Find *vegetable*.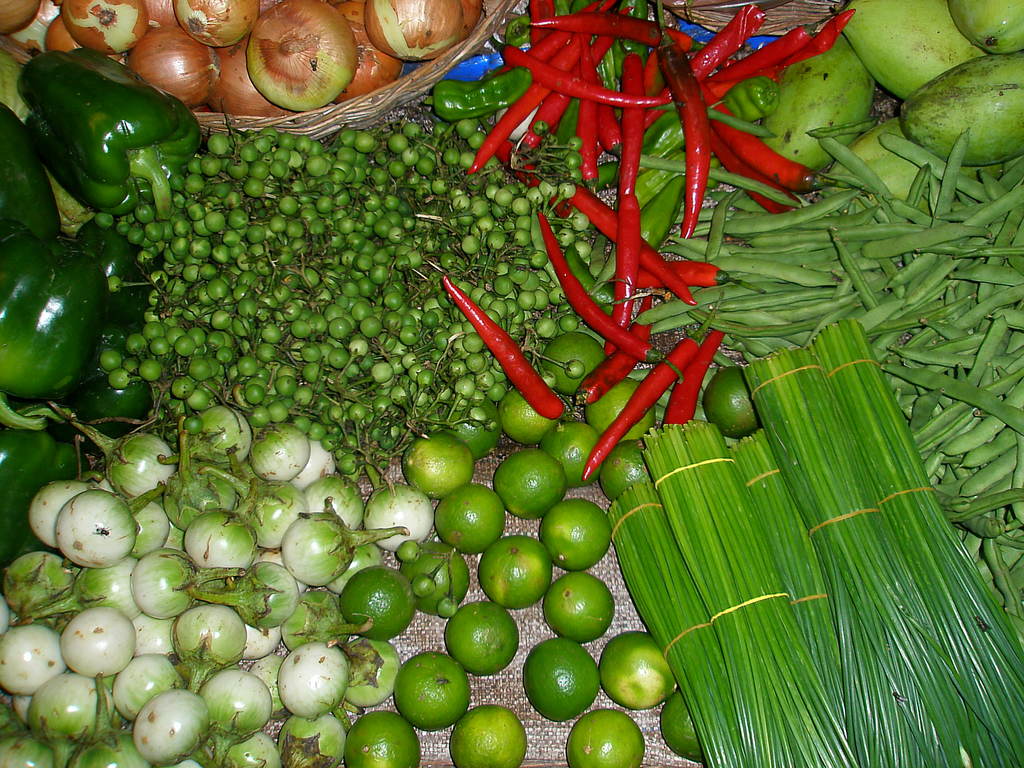
<bbox>14, 693, 34, 725</bbox>.
